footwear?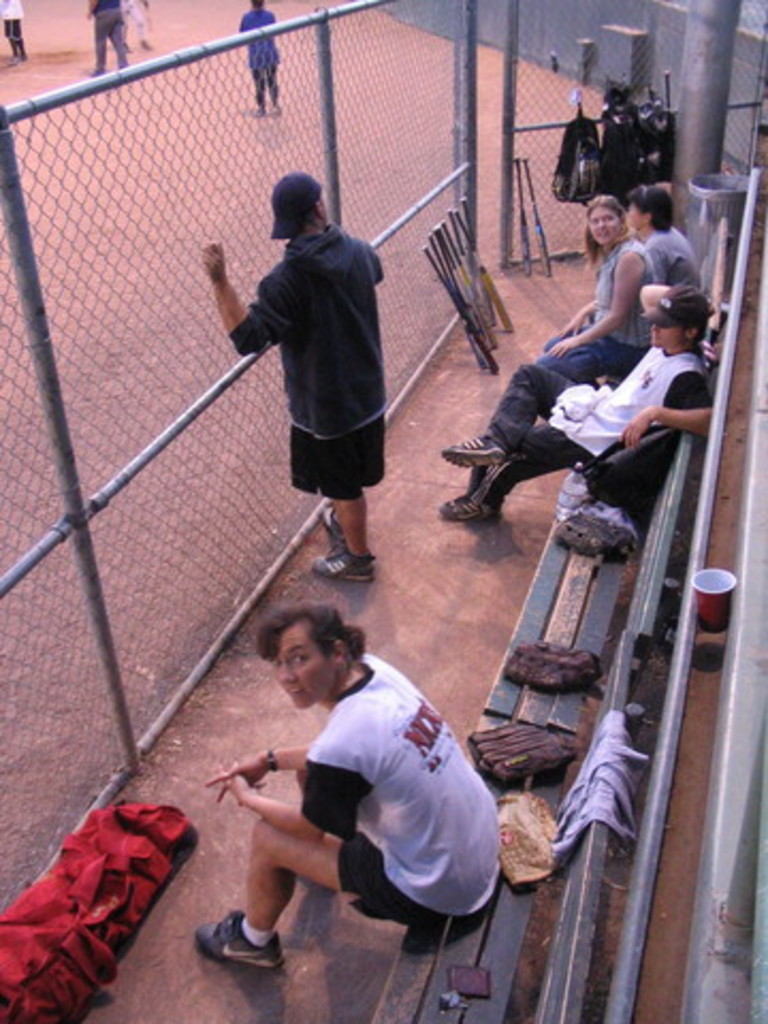
bbox(439, 491, 503, 516)
